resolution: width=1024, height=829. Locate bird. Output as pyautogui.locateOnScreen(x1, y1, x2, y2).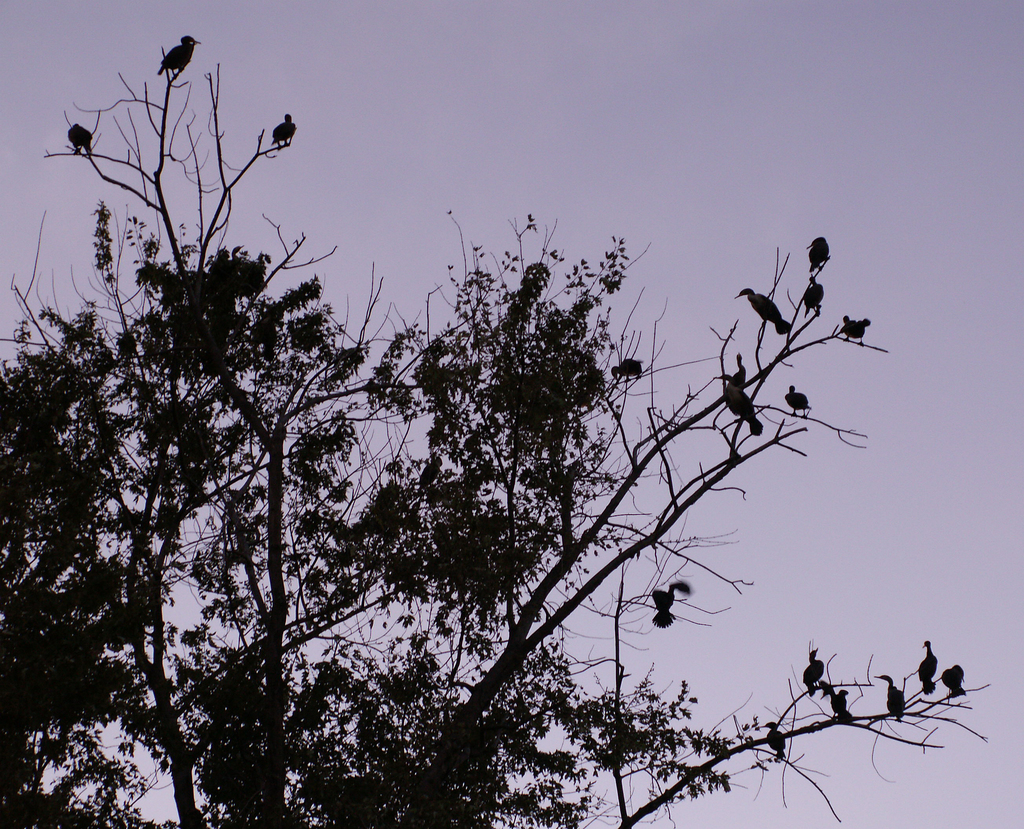
pyautogui.locateOnScreen(815, 674, 860, 725).
